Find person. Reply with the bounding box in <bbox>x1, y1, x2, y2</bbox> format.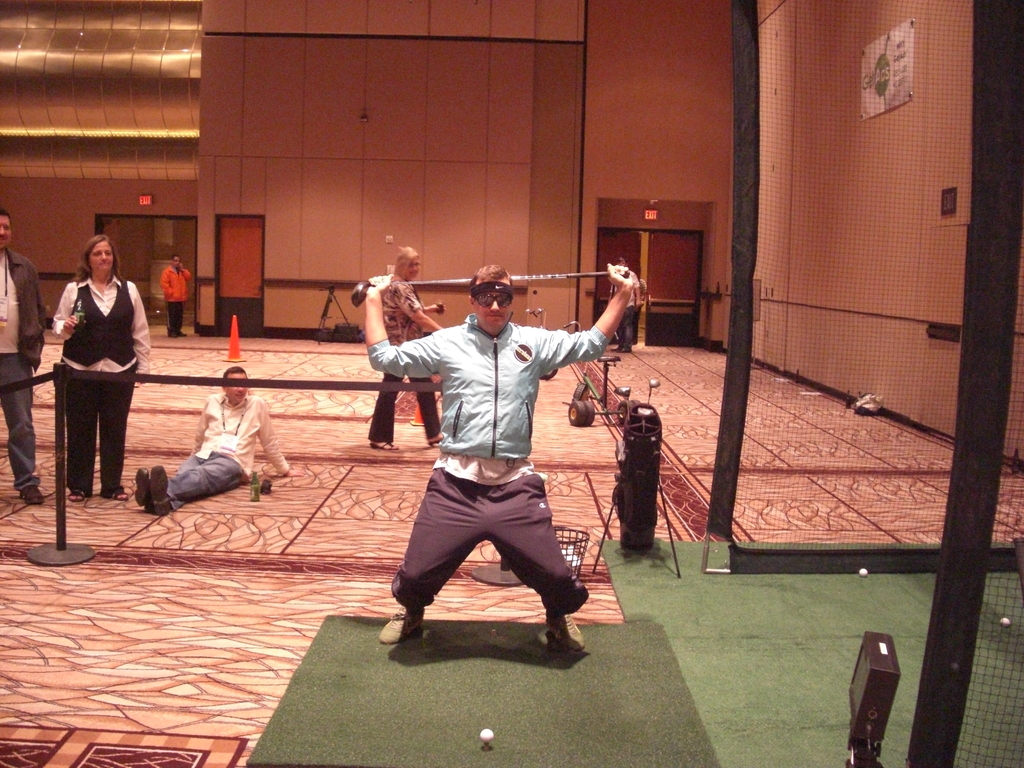
<bbox>41, 225, 156, 511</bbox>.
